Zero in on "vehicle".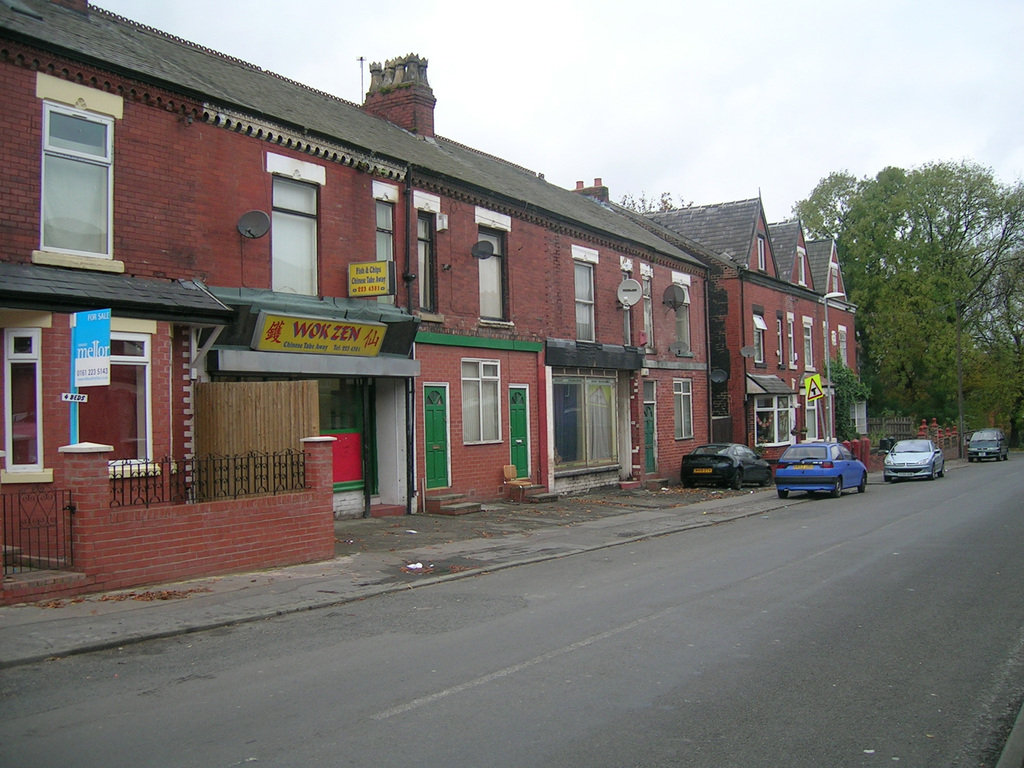
Zeroed in: {"x1": 879, "y1": 439, "x2": 950, "y2": 484}.
